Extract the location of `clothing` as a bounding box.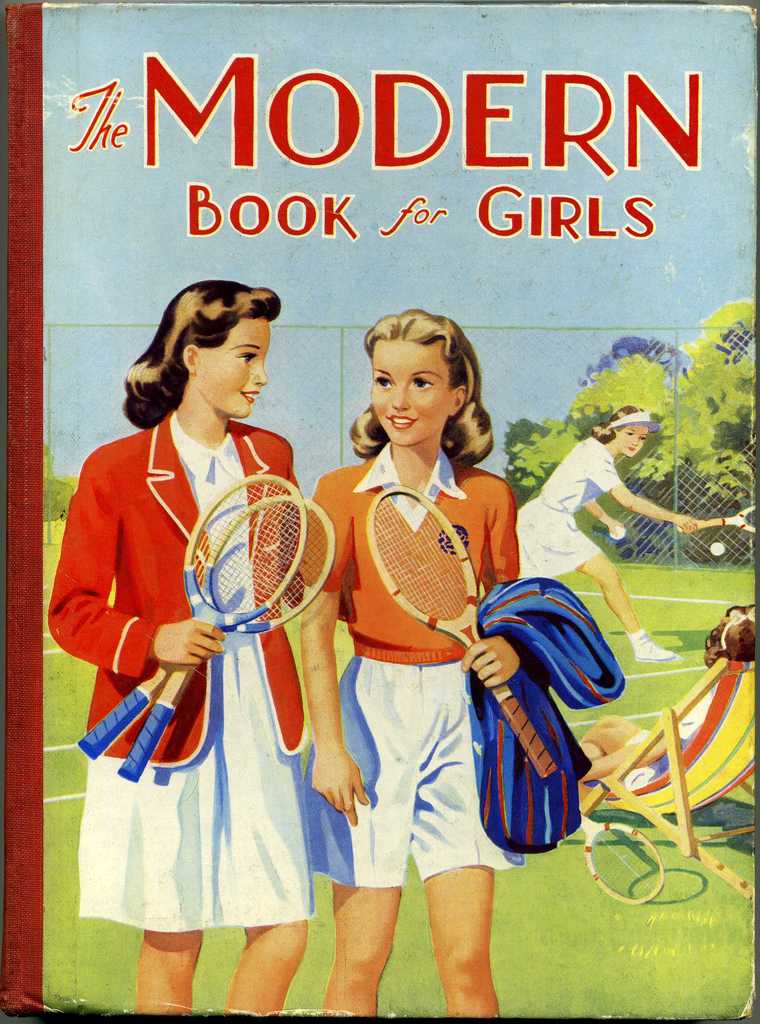
{"left": 296, "top": 434, "right": 629, "bottom": 892}.
